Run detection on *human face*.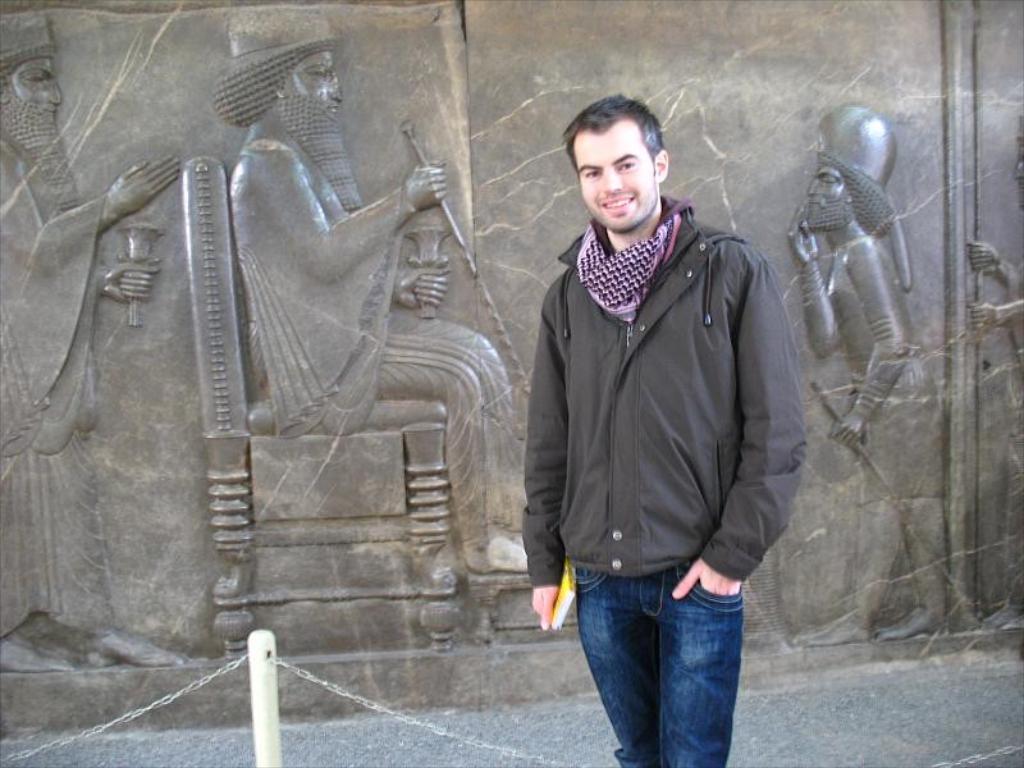
Result: 1014/143/1023/212.
